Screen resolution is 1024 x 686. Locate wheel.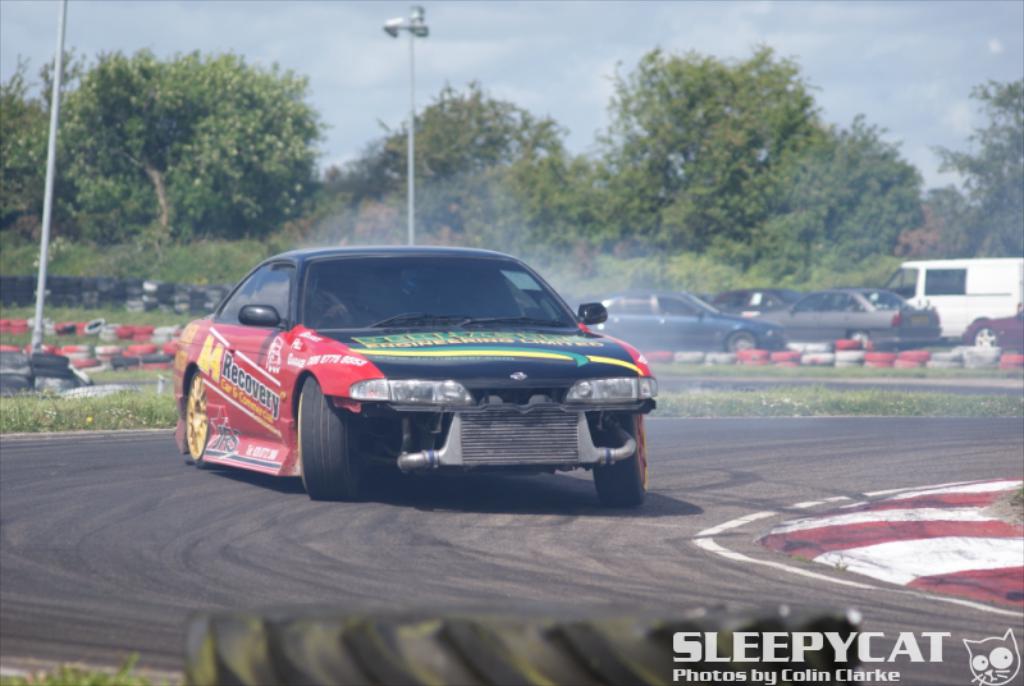
l=180, t=370, r=209, b=466.
